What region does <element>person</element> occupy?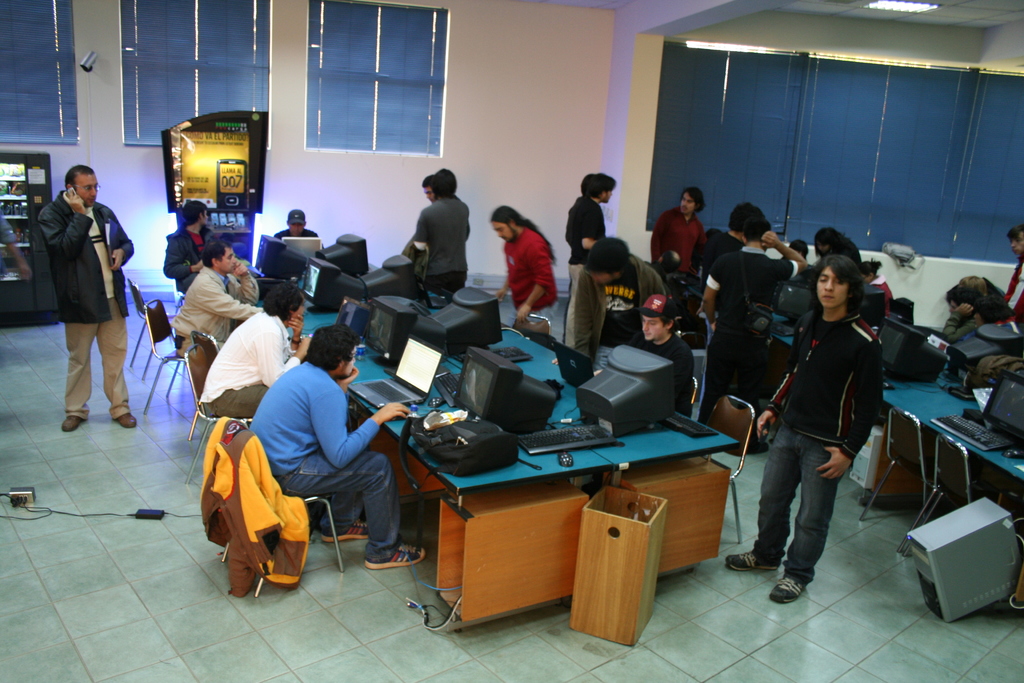
l=593, t=293, r=694, b=420.
